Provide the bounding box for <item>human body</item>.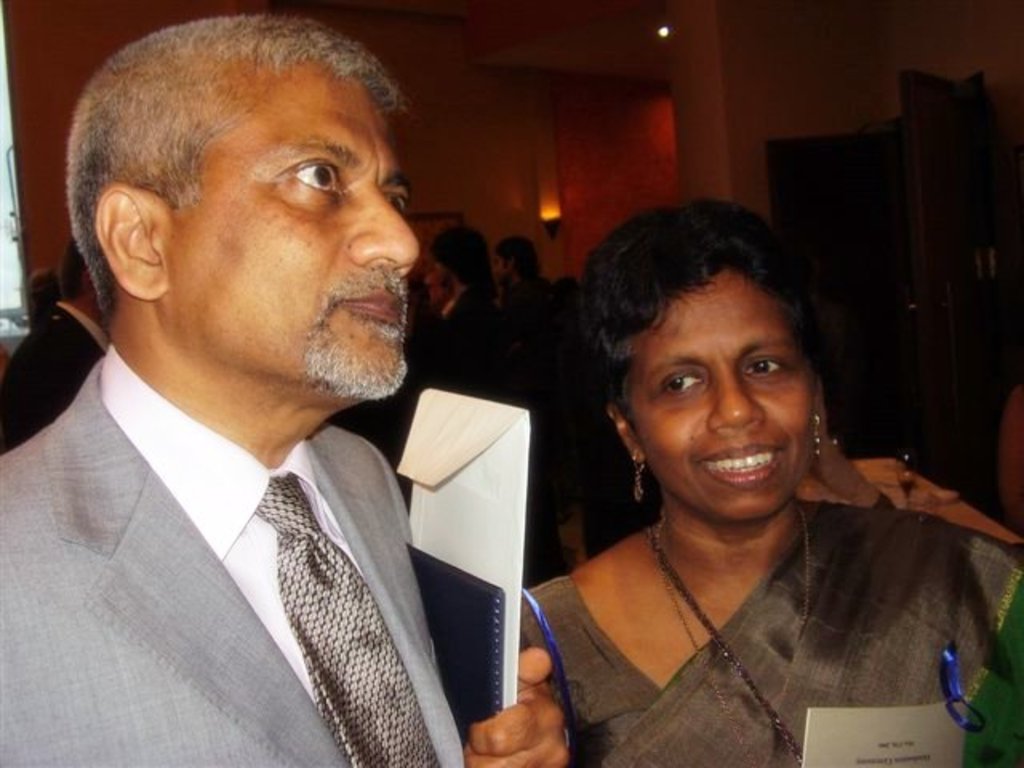
[x1=0, y1=5, x2=570, y2=766].
